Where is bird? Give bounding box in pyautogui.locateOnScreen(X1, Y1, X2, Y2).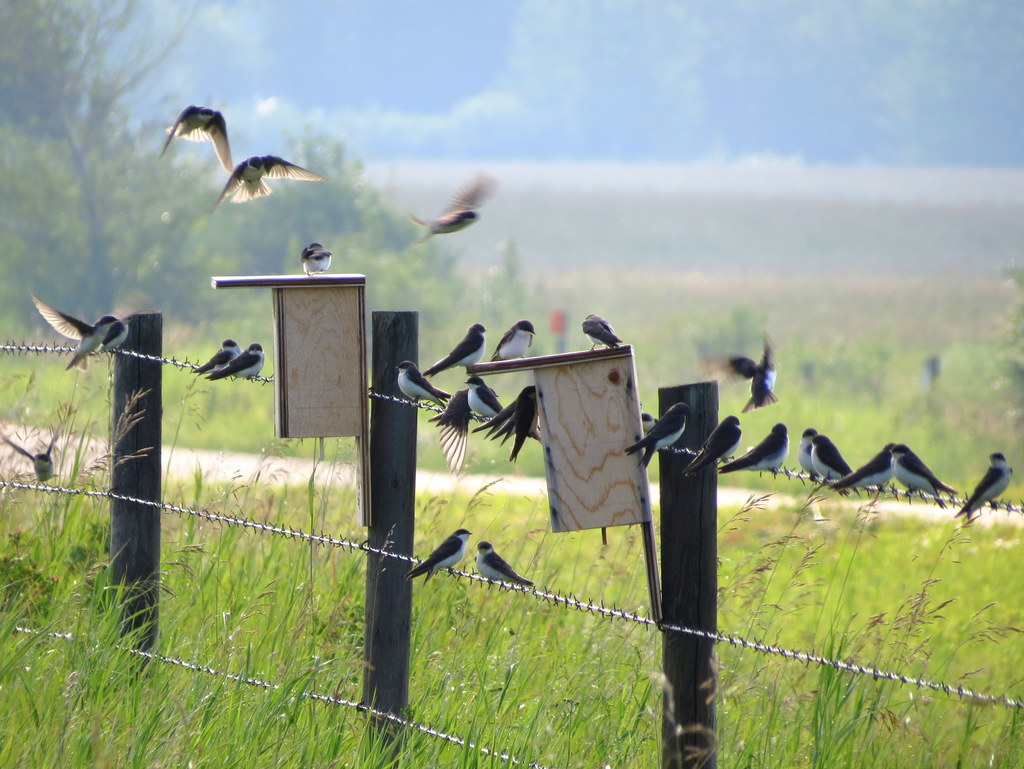
pyautogui.locateOnScreen(893, 443, 956, 497).
